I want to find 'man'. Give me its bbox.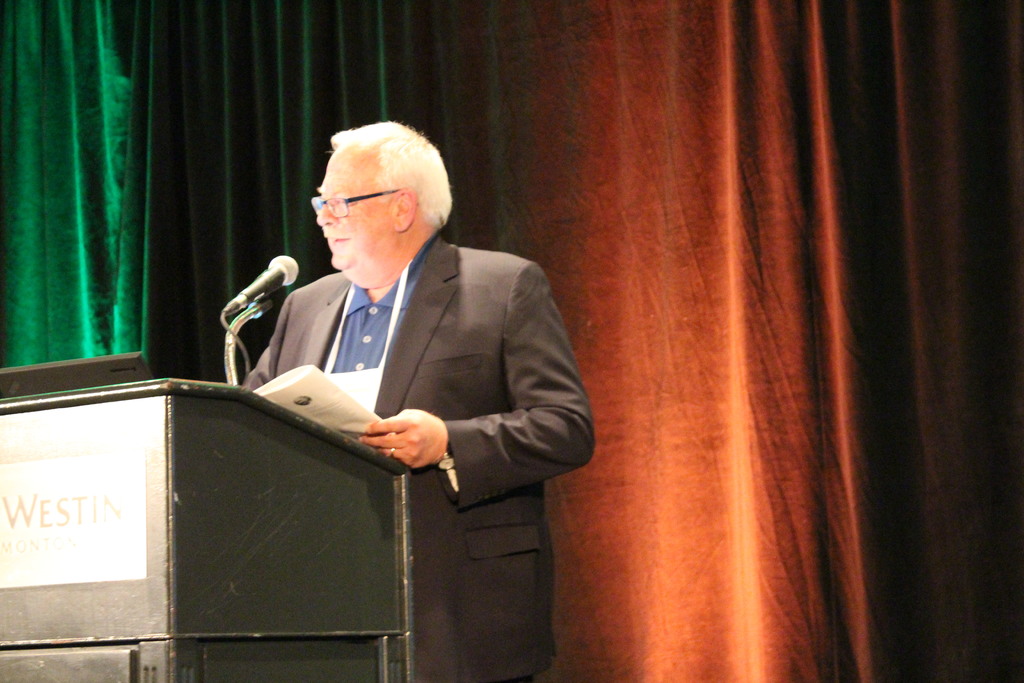
pyautogui.locateOnScreen(237, 128, 589, 644).
